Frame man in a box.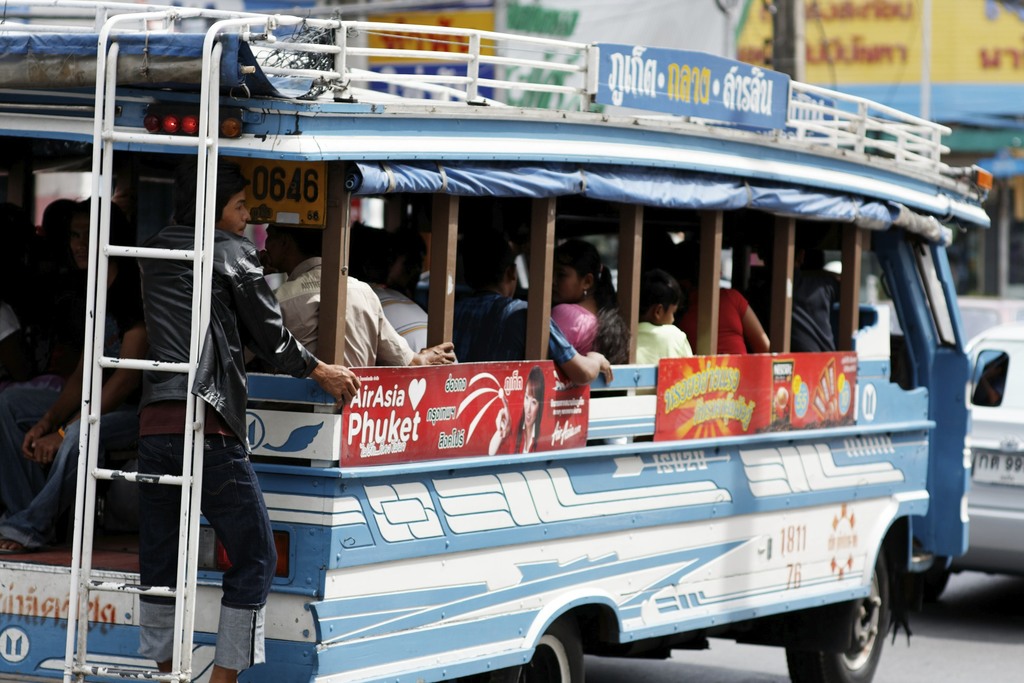
{"x1": 0, "y1": 213, "x2": 206, "y2": 572}.
